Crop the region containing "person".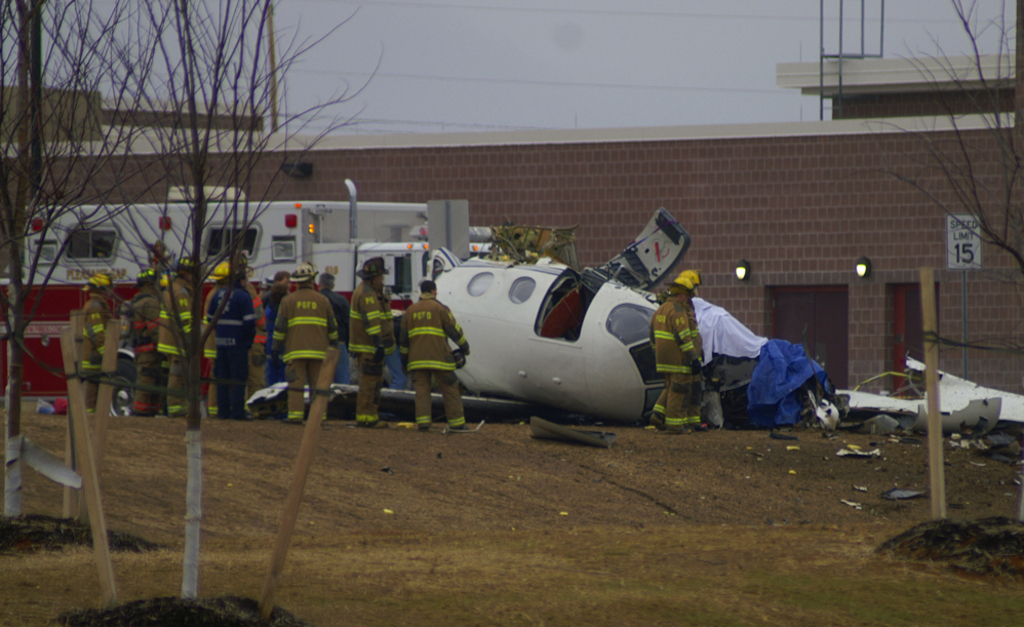
Crop region: box(166, 256, 202, 416).
